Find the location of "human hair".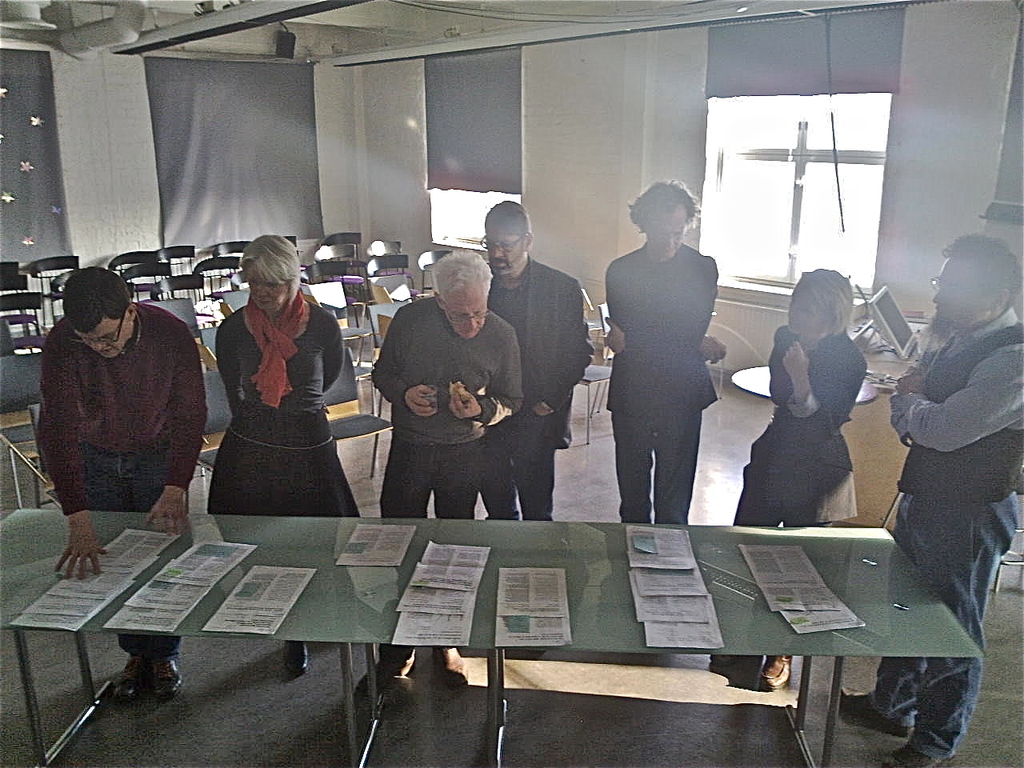
Location: select_region(634, 174, 702, 248).
